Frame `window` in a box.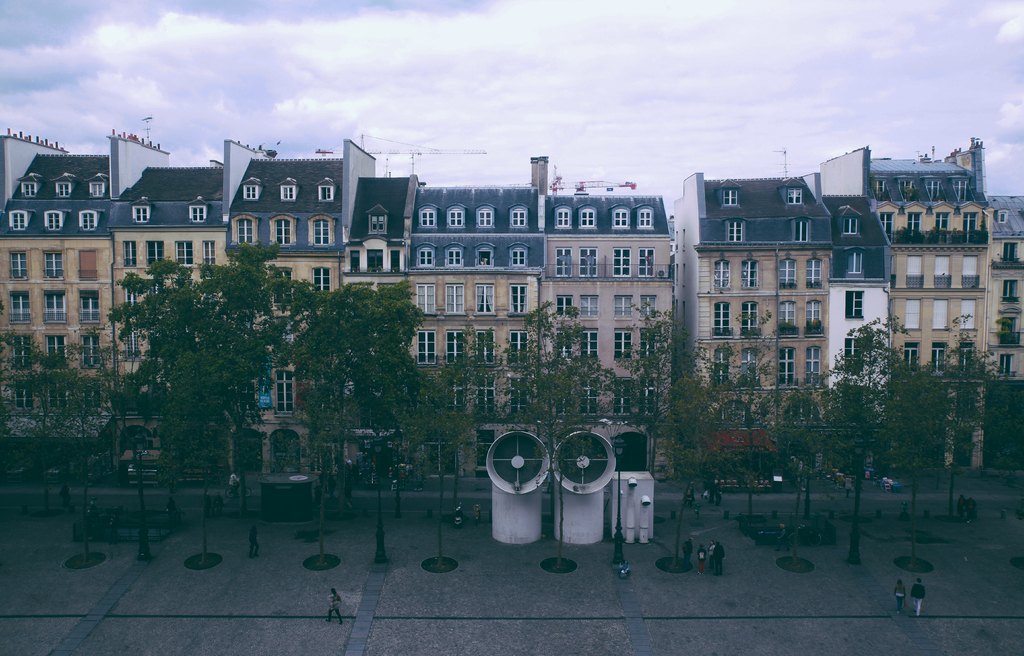
(10, 291, 27, 309).
